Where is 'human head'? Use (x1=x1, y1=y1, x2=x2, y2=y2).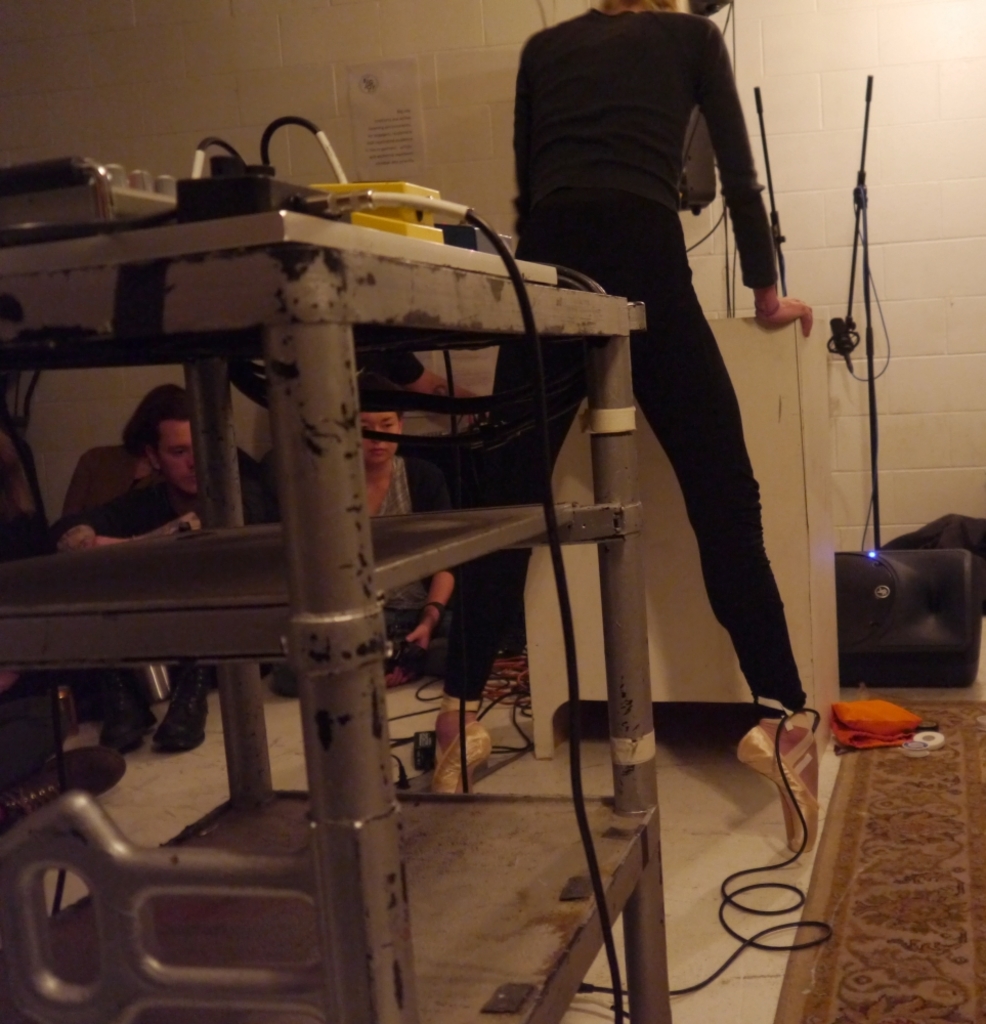
(x1=595, y1=0, x2=660, y2=16).
